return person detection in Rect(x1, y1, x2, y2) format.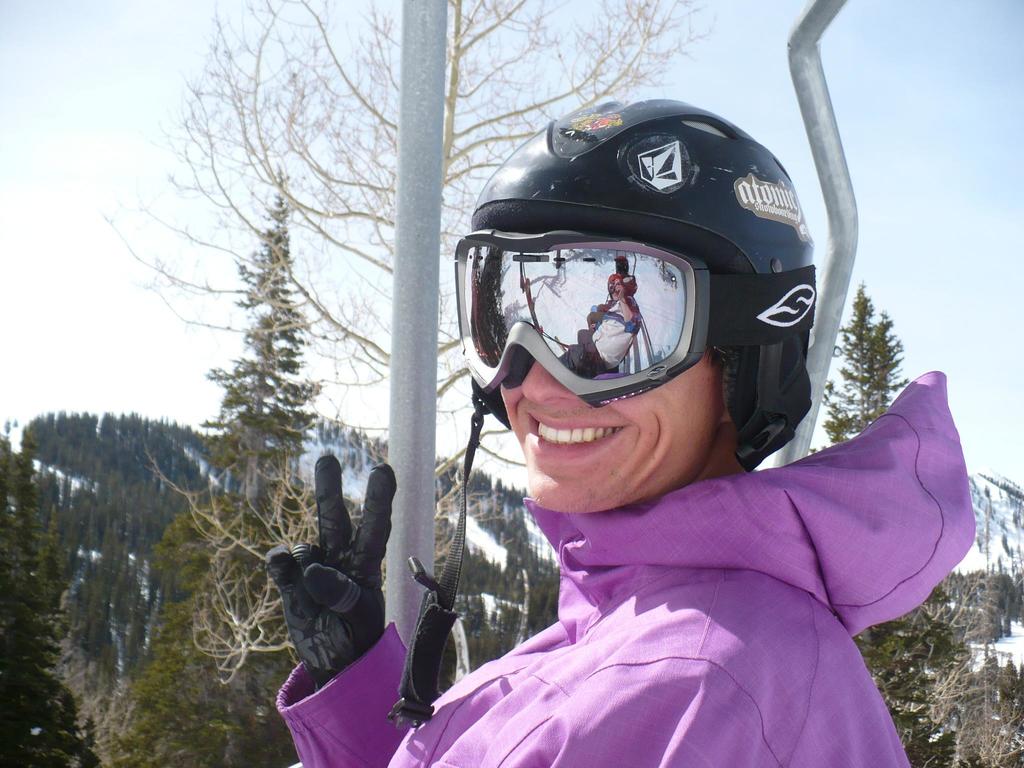
Rect(274, 89, 974, 757).
